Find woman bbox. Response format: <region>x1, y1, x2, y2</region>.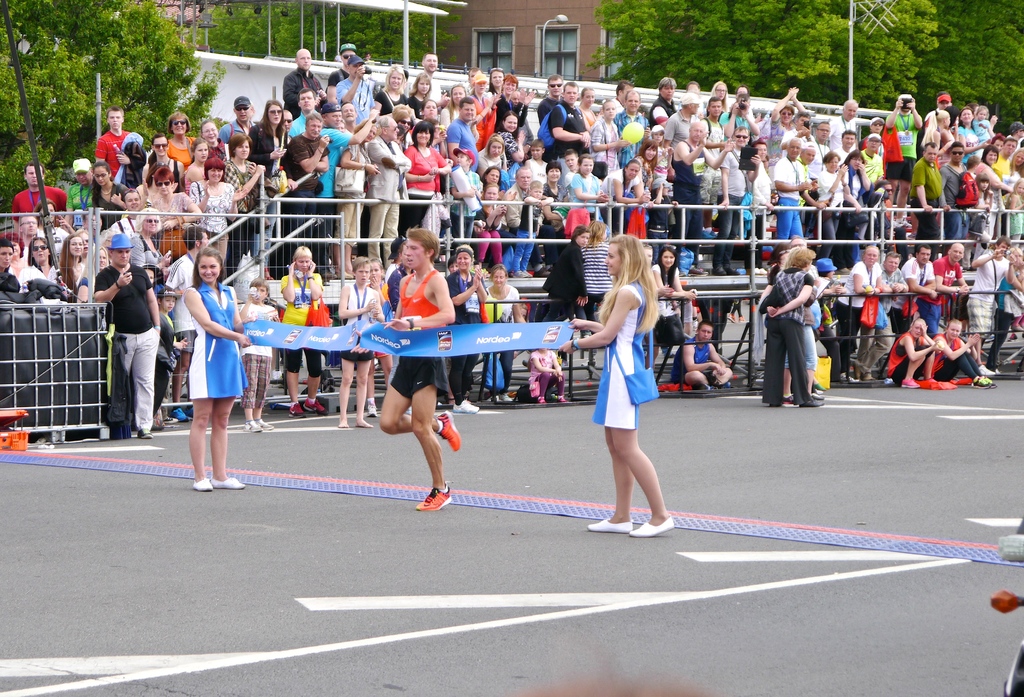
<region>486, 66, 504, 88</region>.
